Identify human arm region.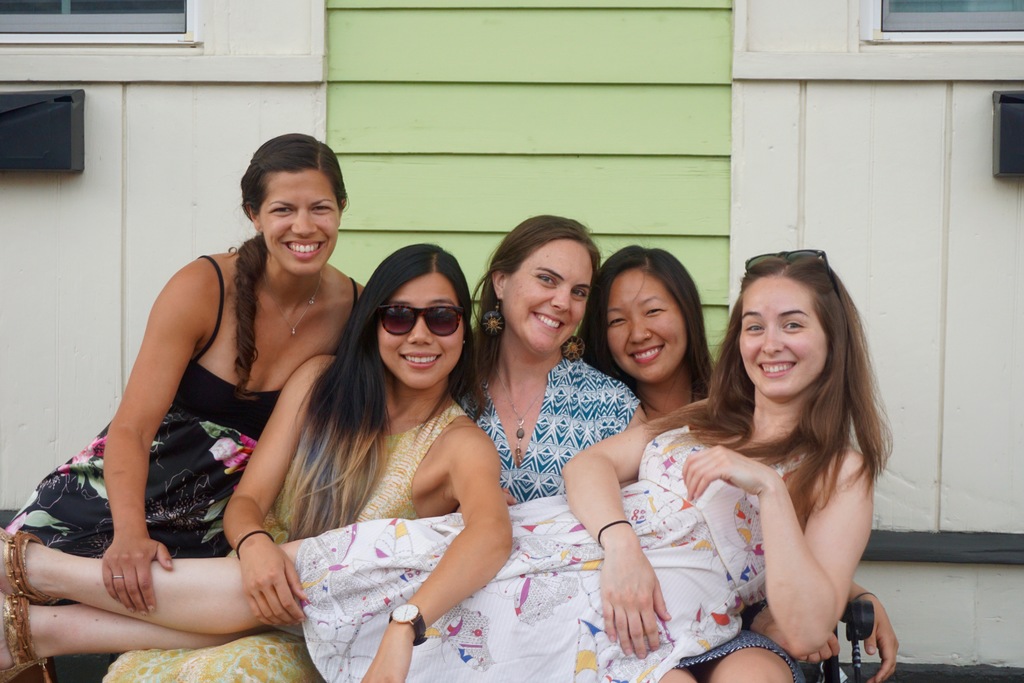
Region: x1=408, y1=399, x2=513, y2=643.
